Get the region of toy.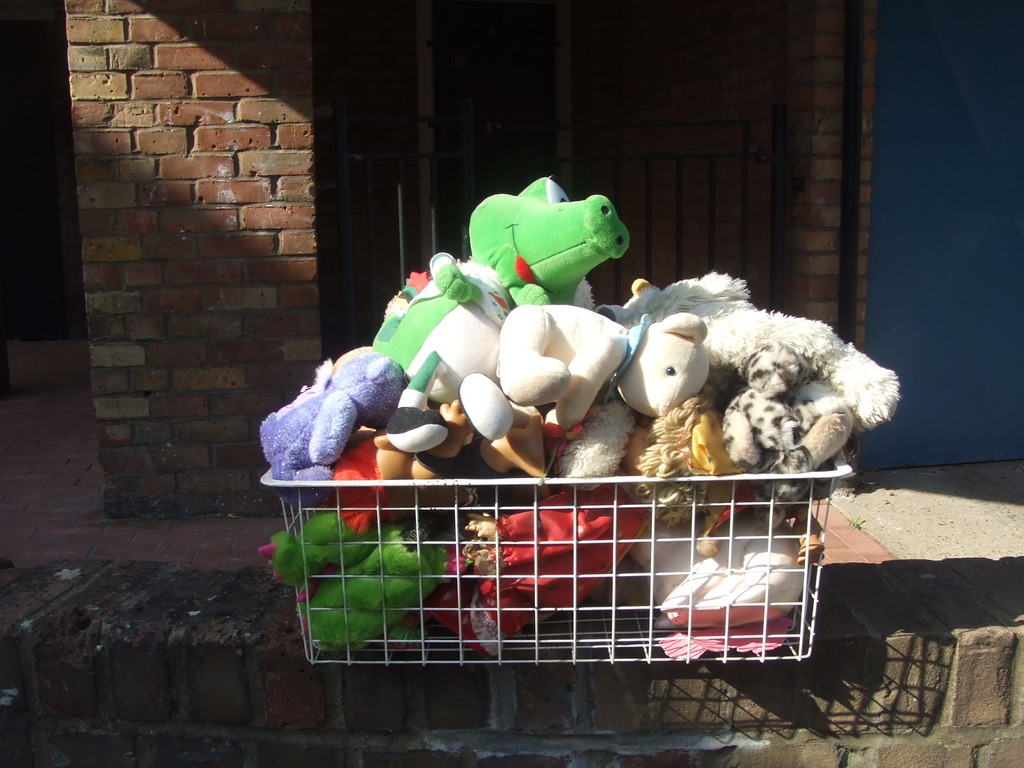
(323, 396, 468, 541).
